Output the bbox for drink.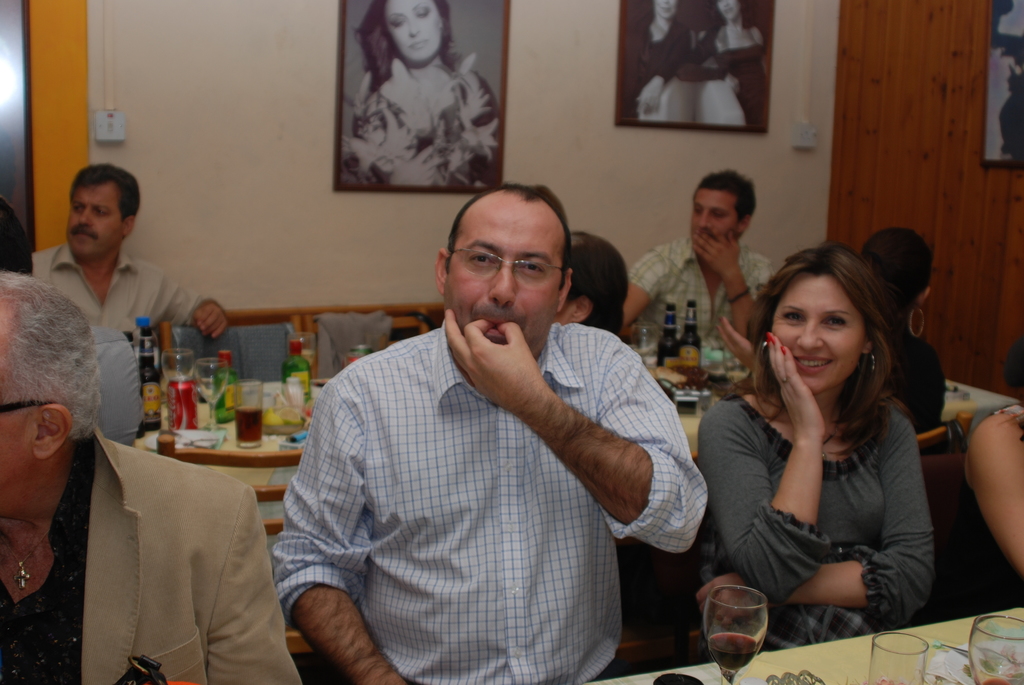
bbox=[704, 631, 760, 670].
